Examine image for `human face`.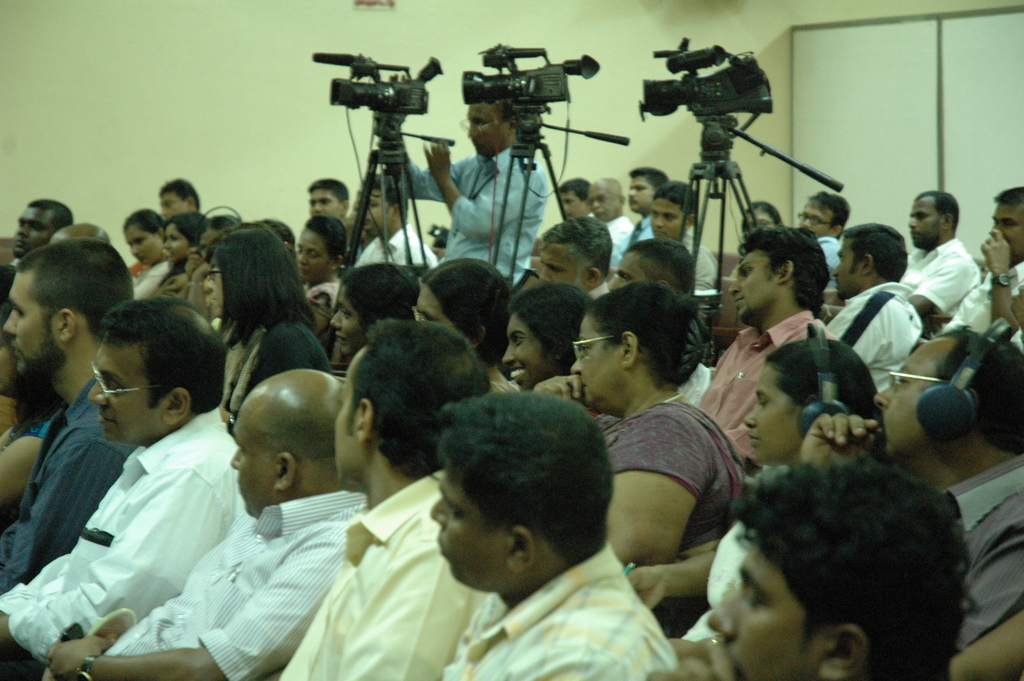
Examination result: 203:258:224:318.
